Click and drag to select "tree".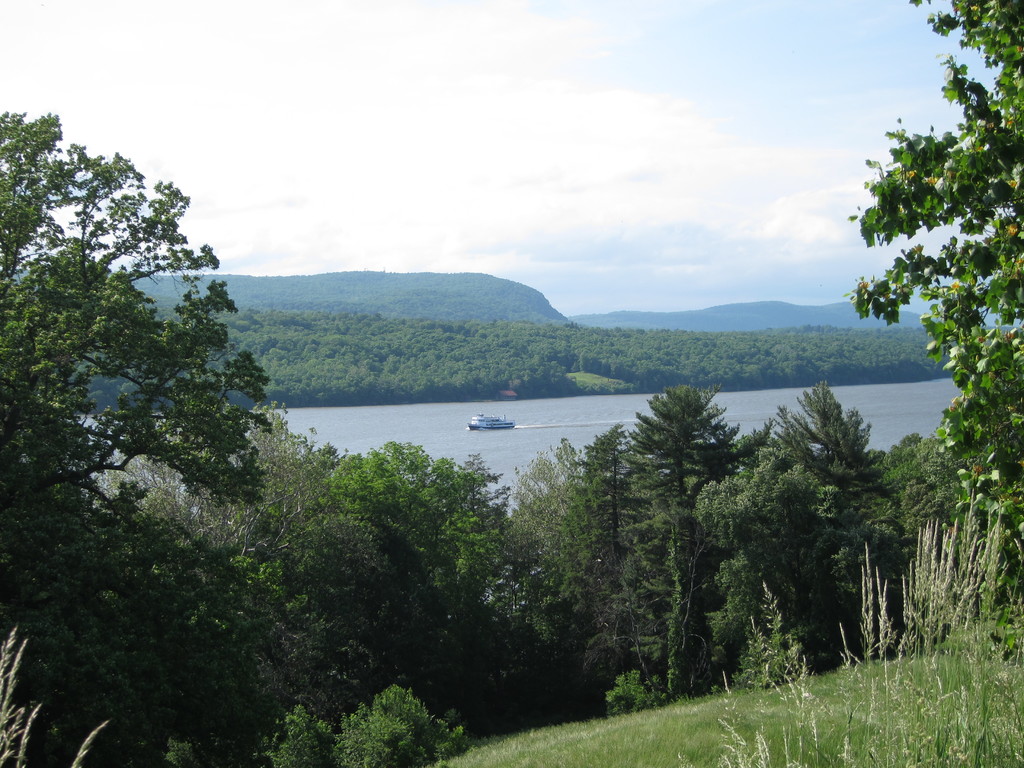
Selection: box(260, 707, 339, 767).
